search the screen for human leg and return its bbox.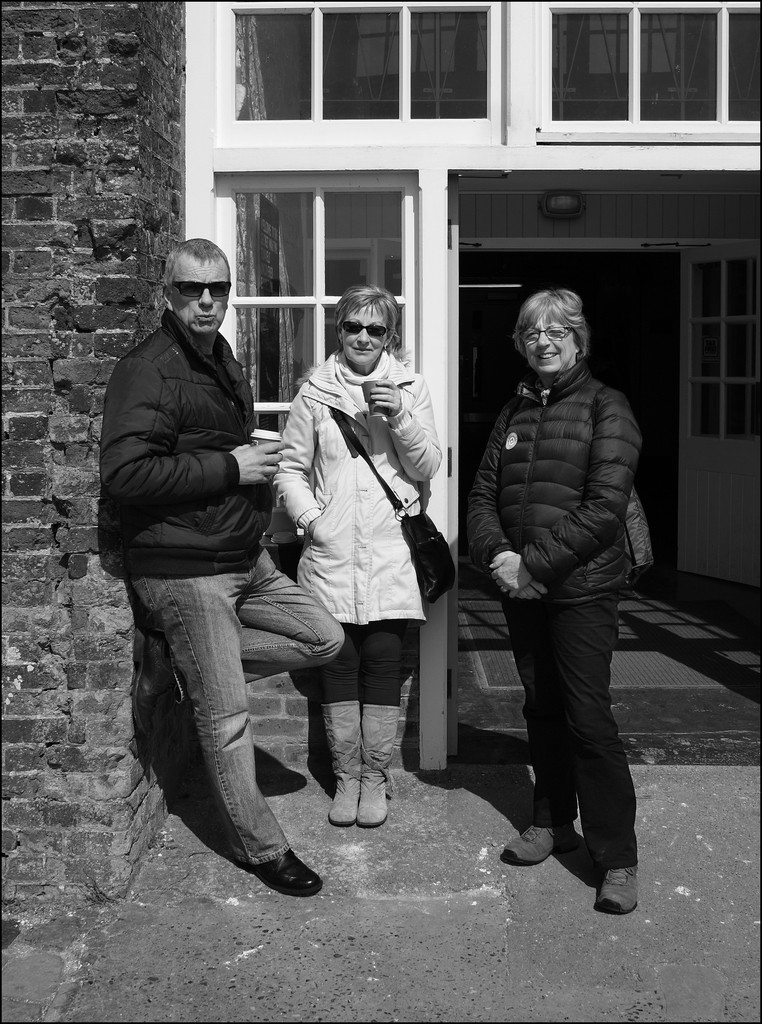
Found: <box>115,506,339,928</box>.
